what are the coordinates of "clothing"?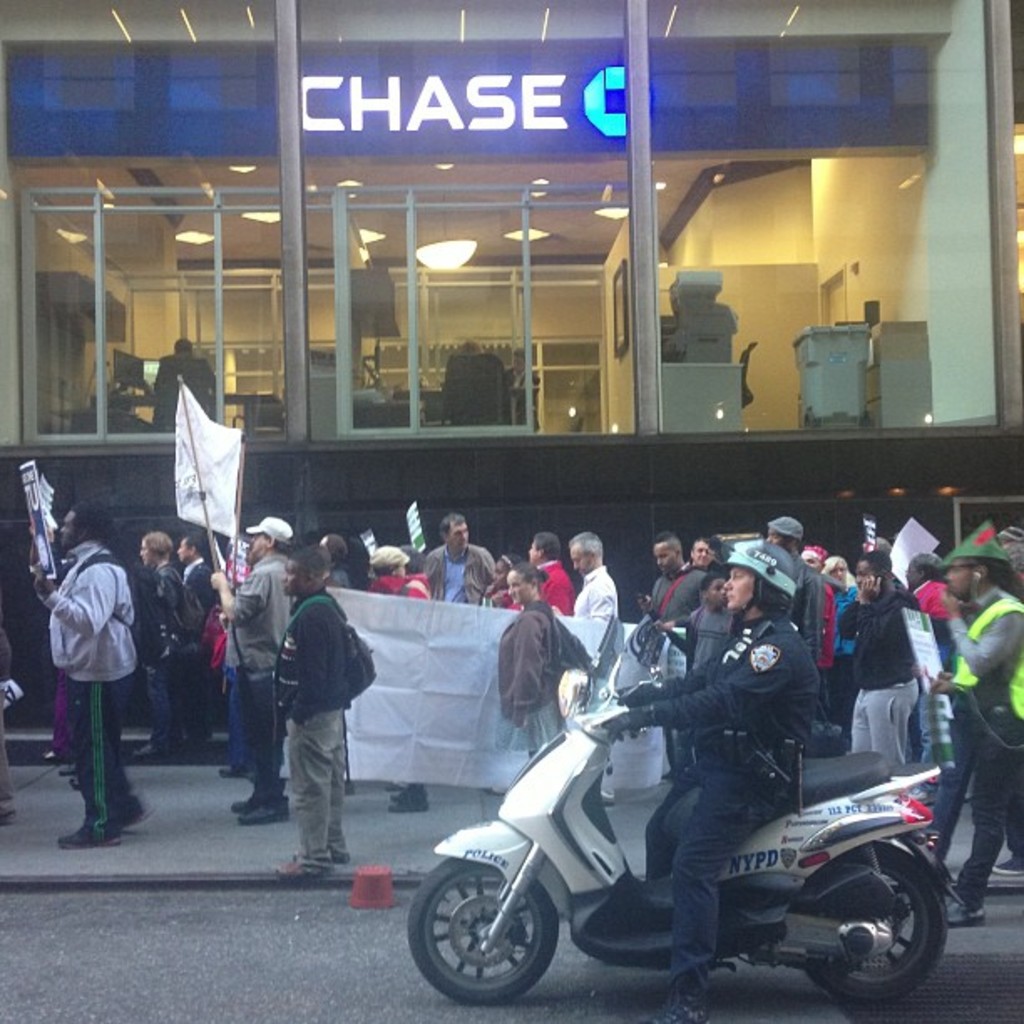
region(847, 686, 922, 756).
